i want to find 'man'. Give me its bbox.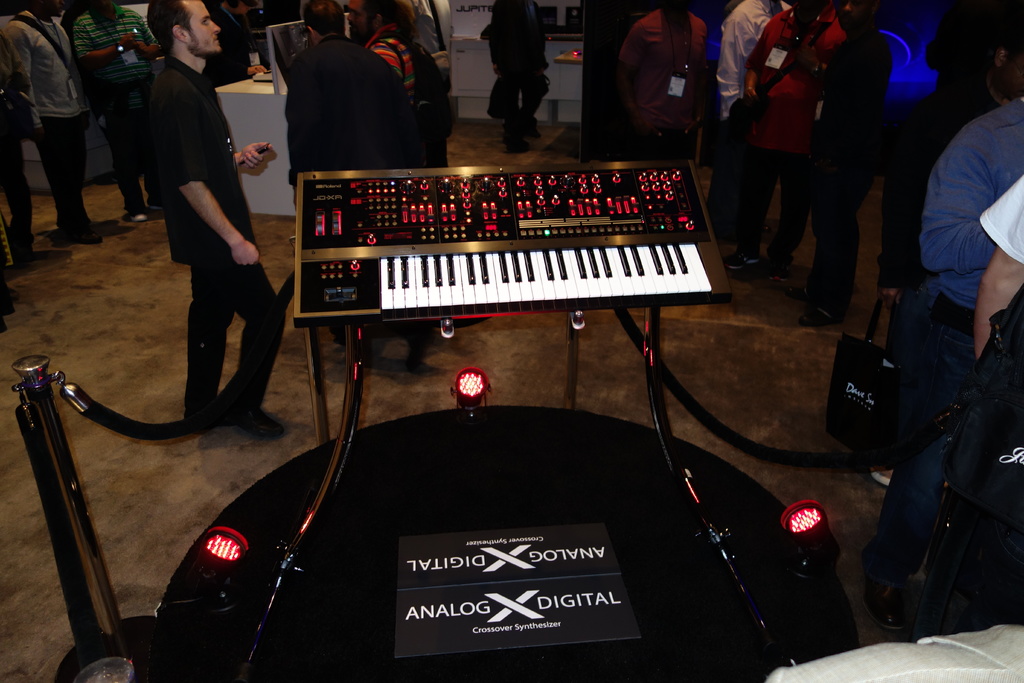
bbox=(67, 0, 164, 226).
